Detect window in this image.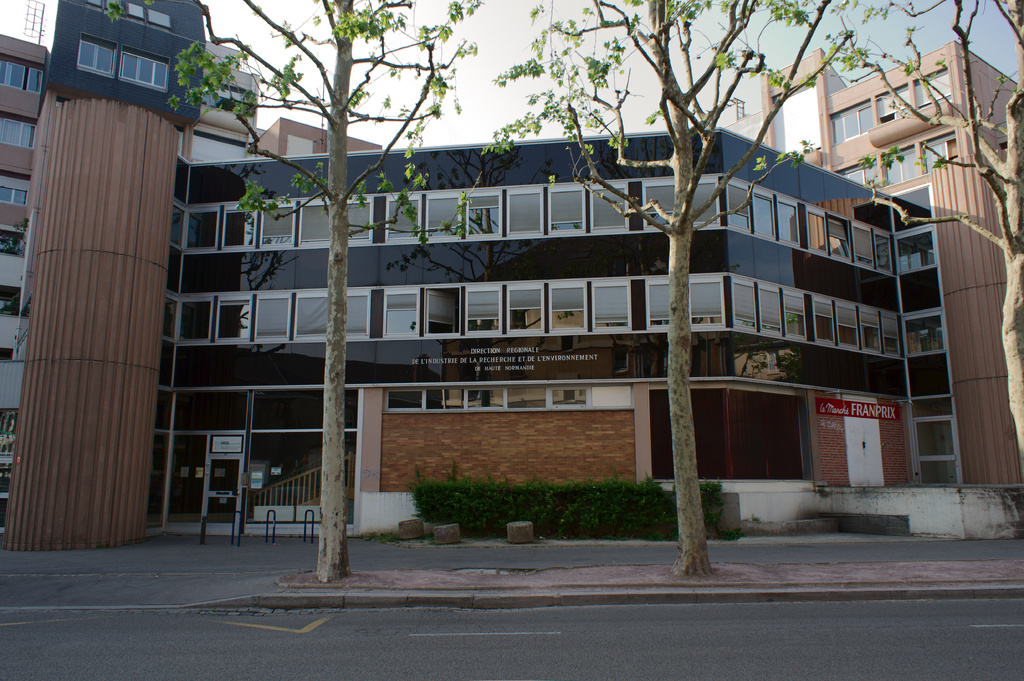
Detection: {"x1": 884, "y1": 148, "x2": 921, "y2": 185}.
